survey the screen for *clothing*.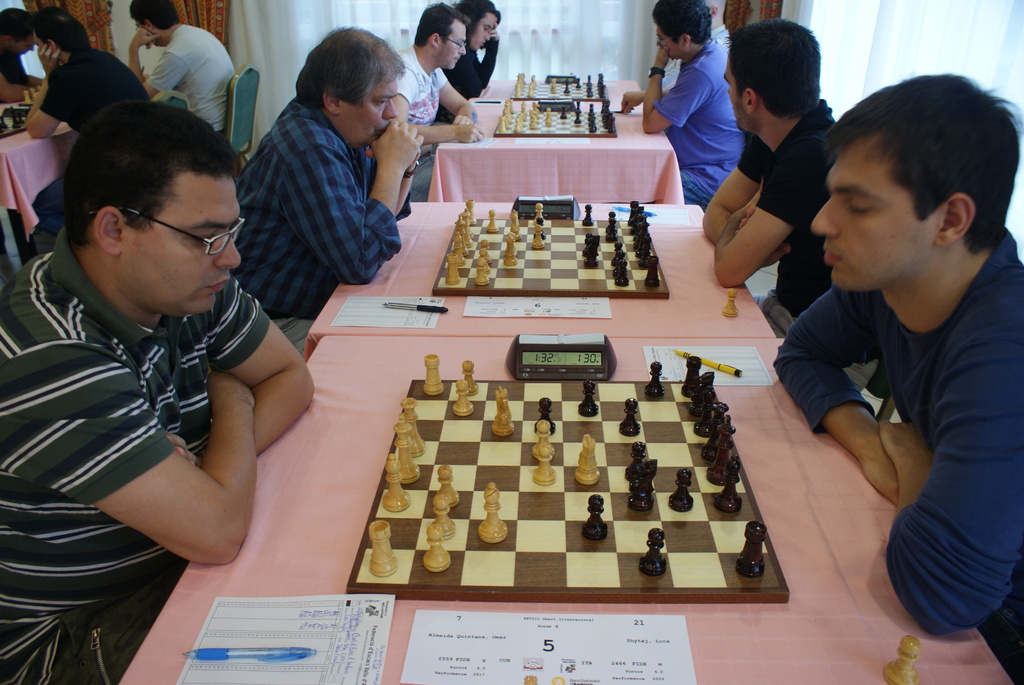
Survey found: x1=658 y1=36 x2=744 y2=210.
